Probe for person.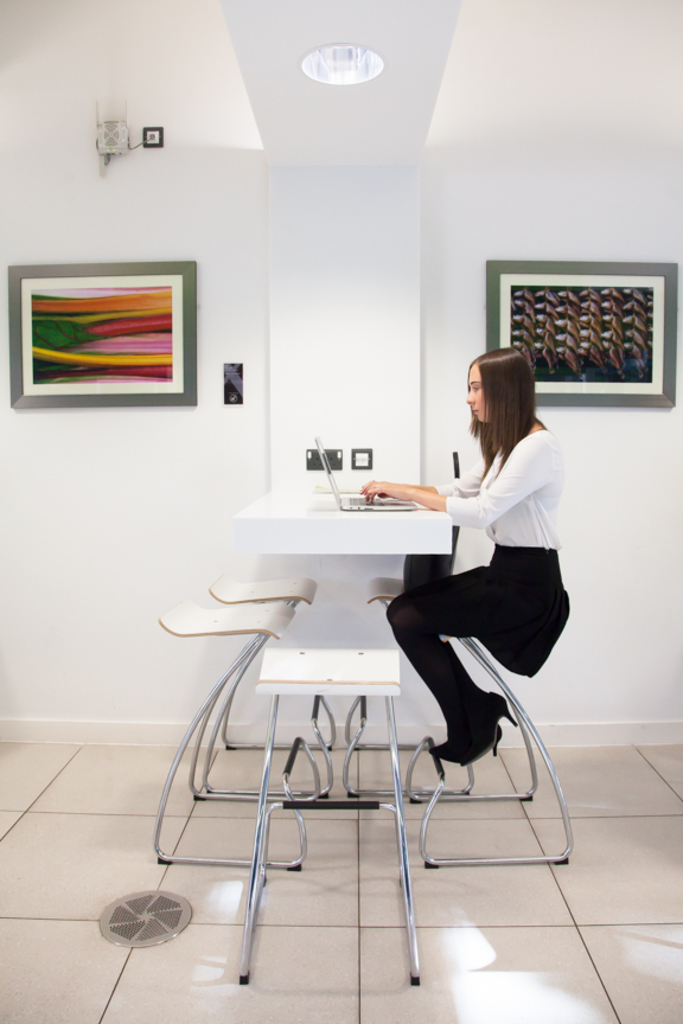
Probe result: [x1=357, y1=348, x2=569, y2=770].
